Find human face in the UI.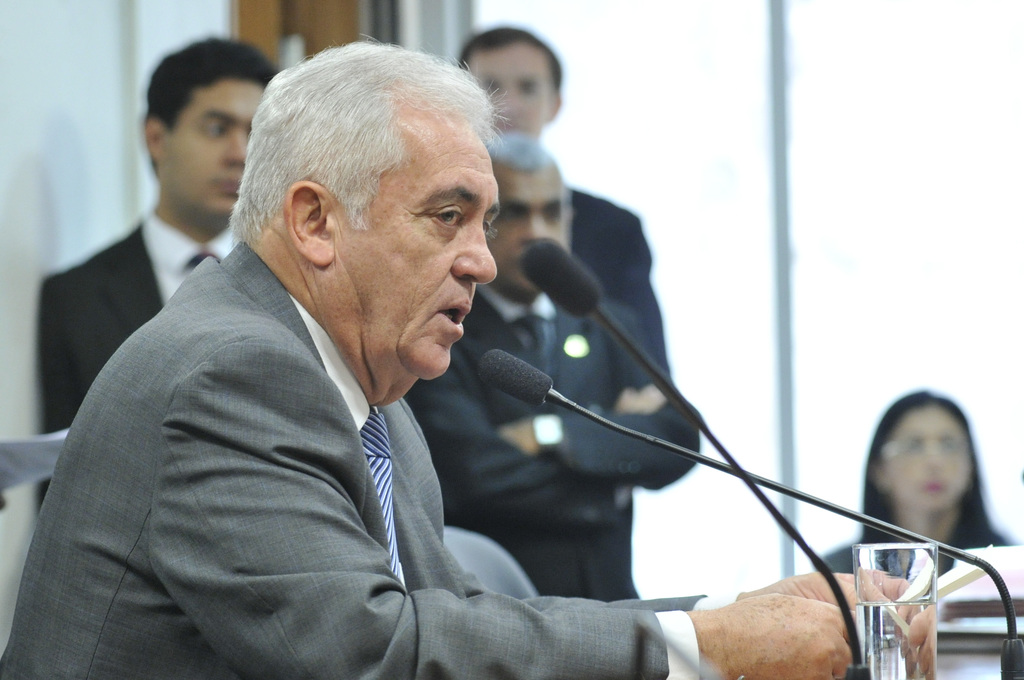
UI element at bbox(157, 75, 264, 218).
